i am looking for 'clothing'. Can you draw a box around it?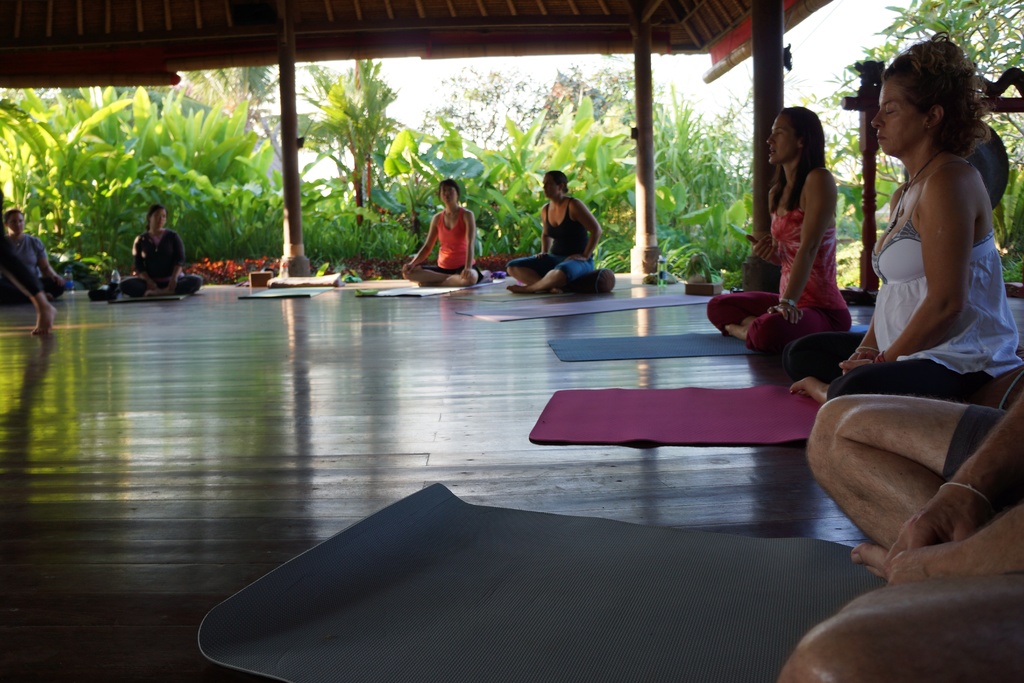
Sure, the bounding box is [788,158,1023,398].
